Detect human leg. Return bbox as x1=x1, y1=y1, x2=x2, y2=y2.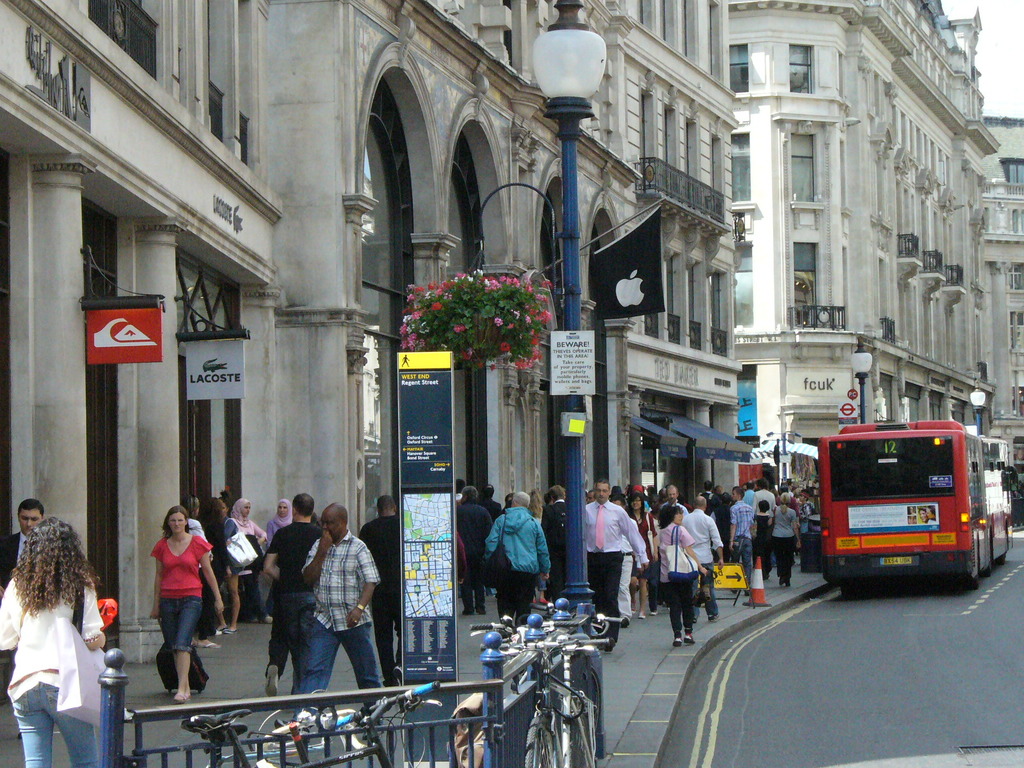
x1=636, y1=558, x2=648, y2=616.
